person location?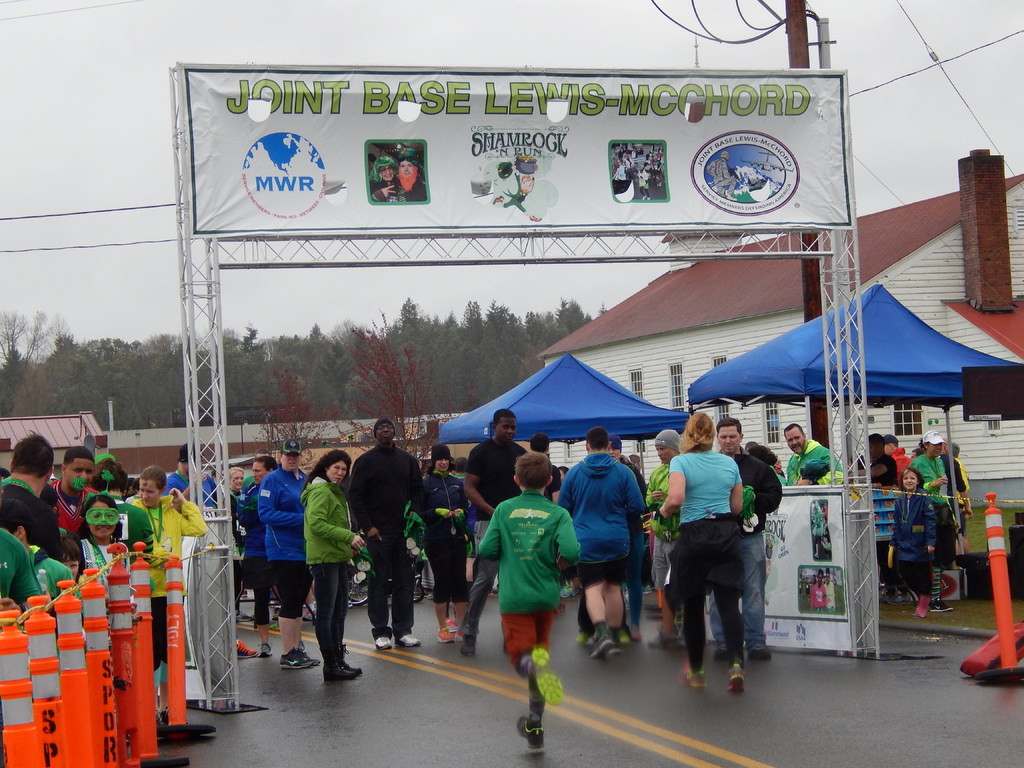
pyautogui.locateOnScreen(454, 454, 579, 748)
